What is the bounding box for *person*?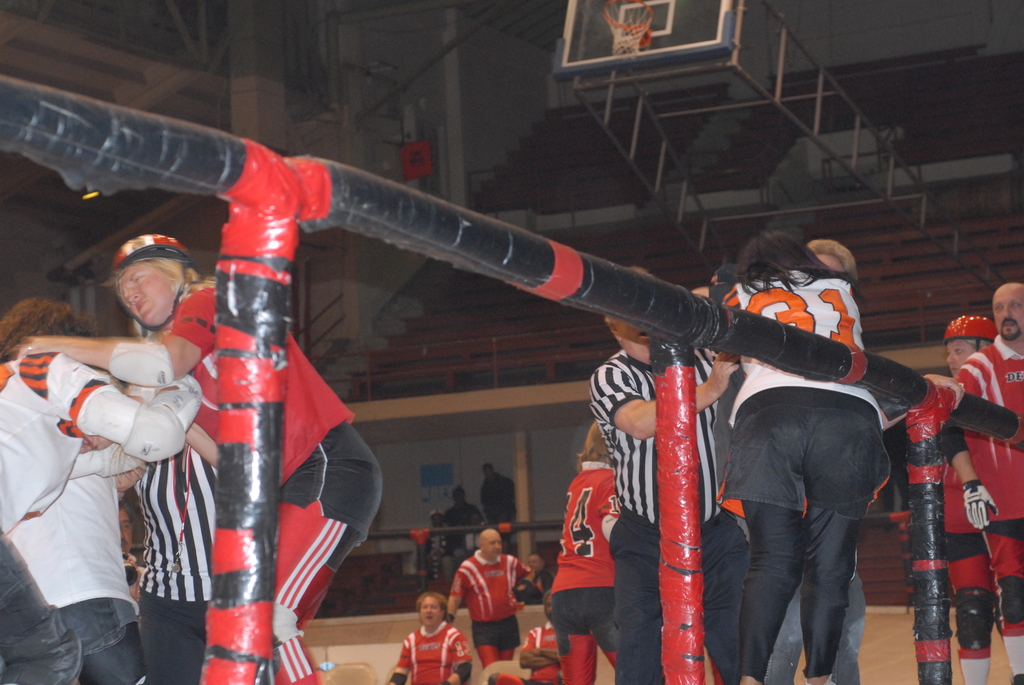
x1=454, y1=480, x2=483, y2=550.
